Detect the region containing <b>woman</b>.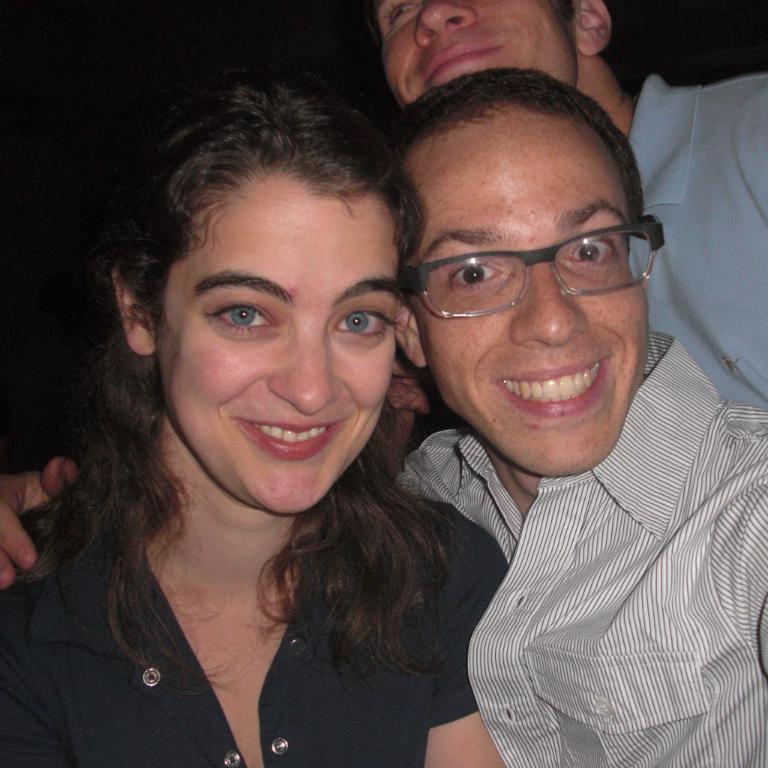
(x1=10, y1=79, x2=544, y2=767).
